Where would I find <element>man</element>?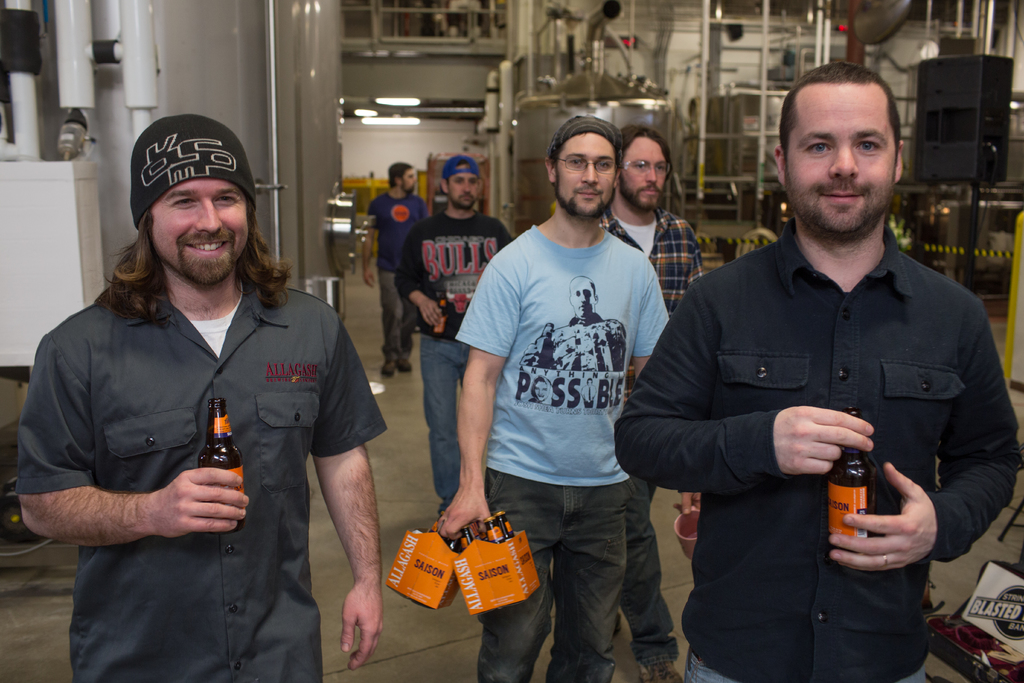
At [x1=519, y1=274, x2=627, y2=371].
